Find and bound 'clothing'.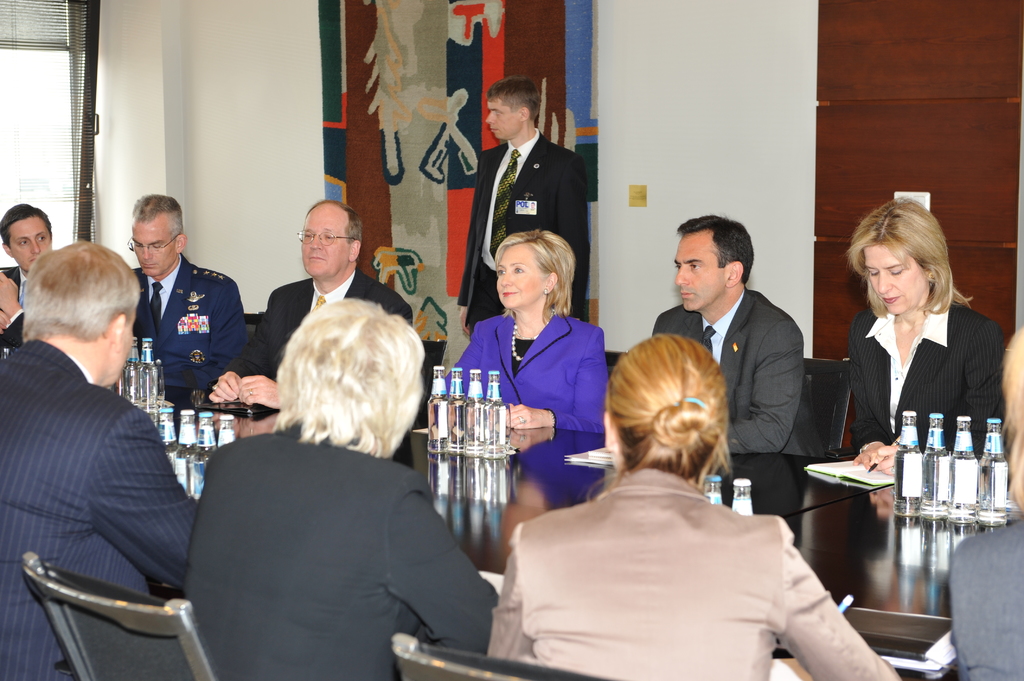
Bound: l=120, t=247, r=240, b=396.
